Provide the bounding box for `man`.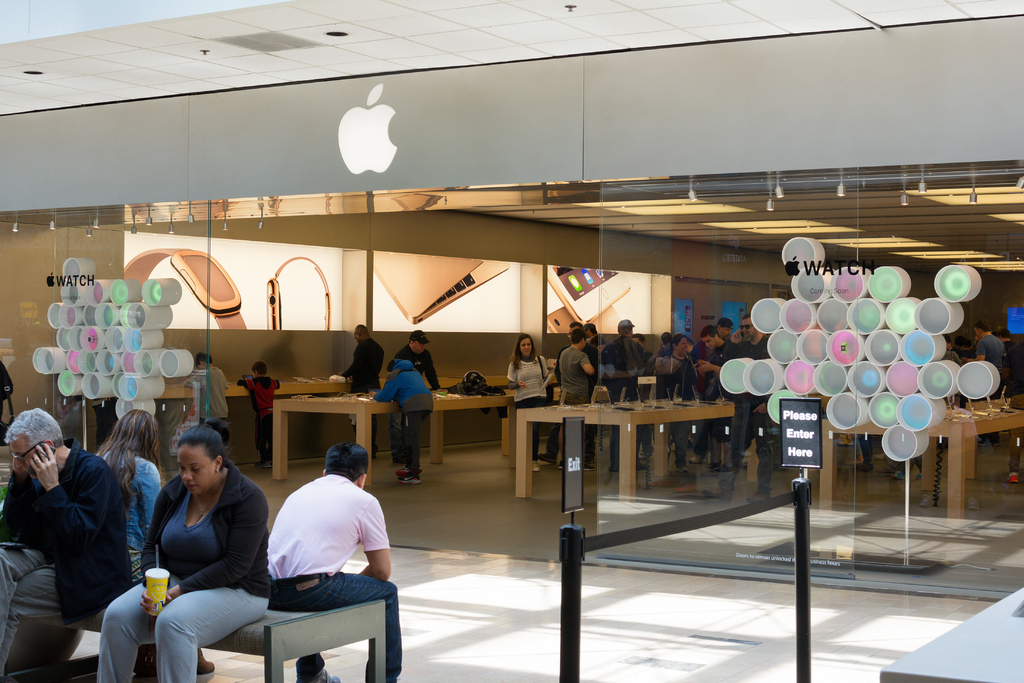
box=[600, 316, 650, 462].
